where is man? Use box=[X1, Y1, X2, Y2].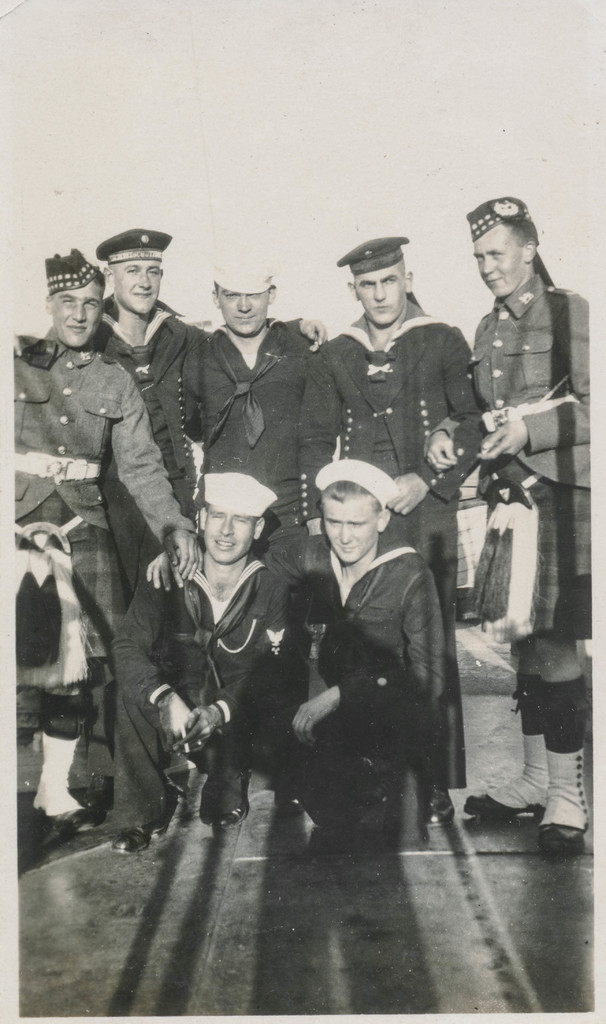
box=[98, 464, 303, 865].
